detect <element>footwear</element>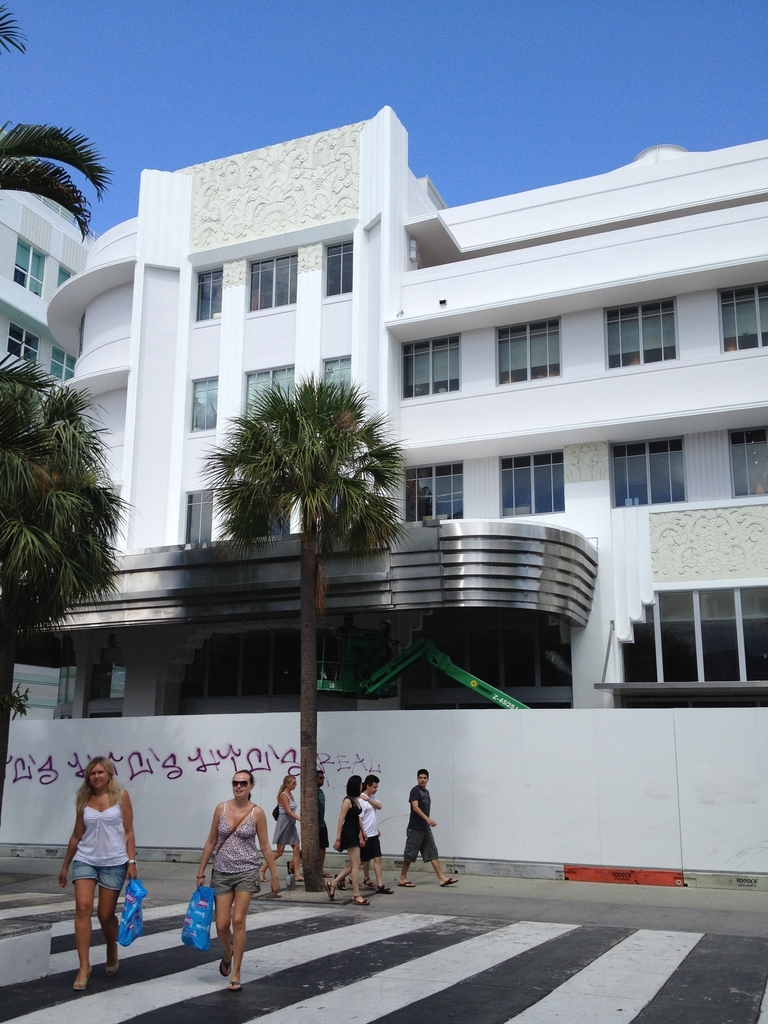
258,868,266,886
